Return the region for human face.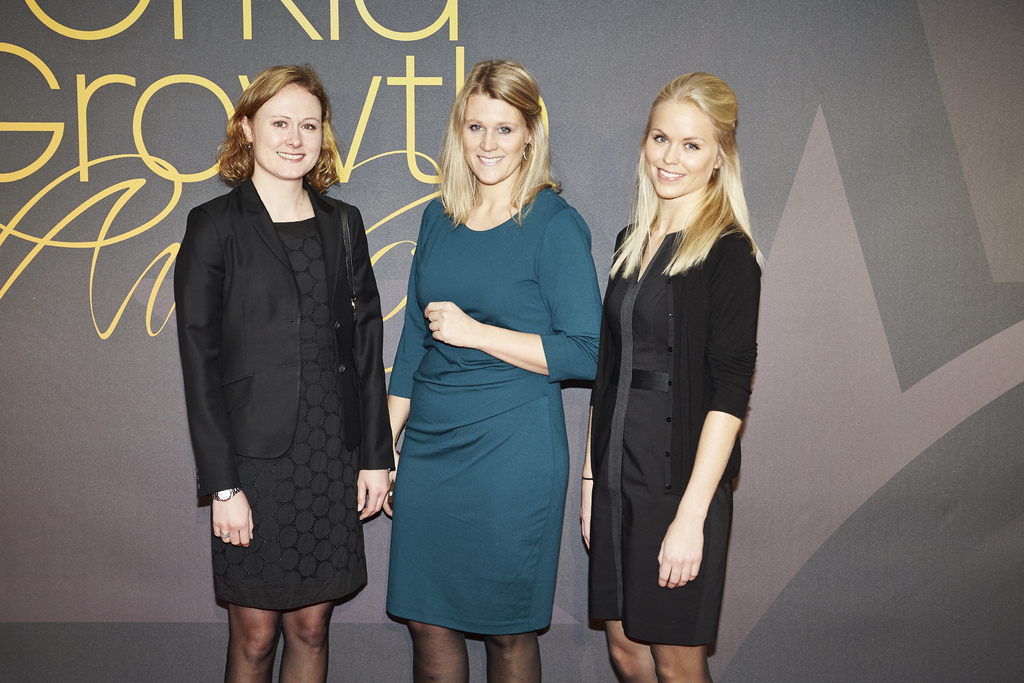
{"x1": 459, "y1": 93, "x2": 525, "y2": 190}.
